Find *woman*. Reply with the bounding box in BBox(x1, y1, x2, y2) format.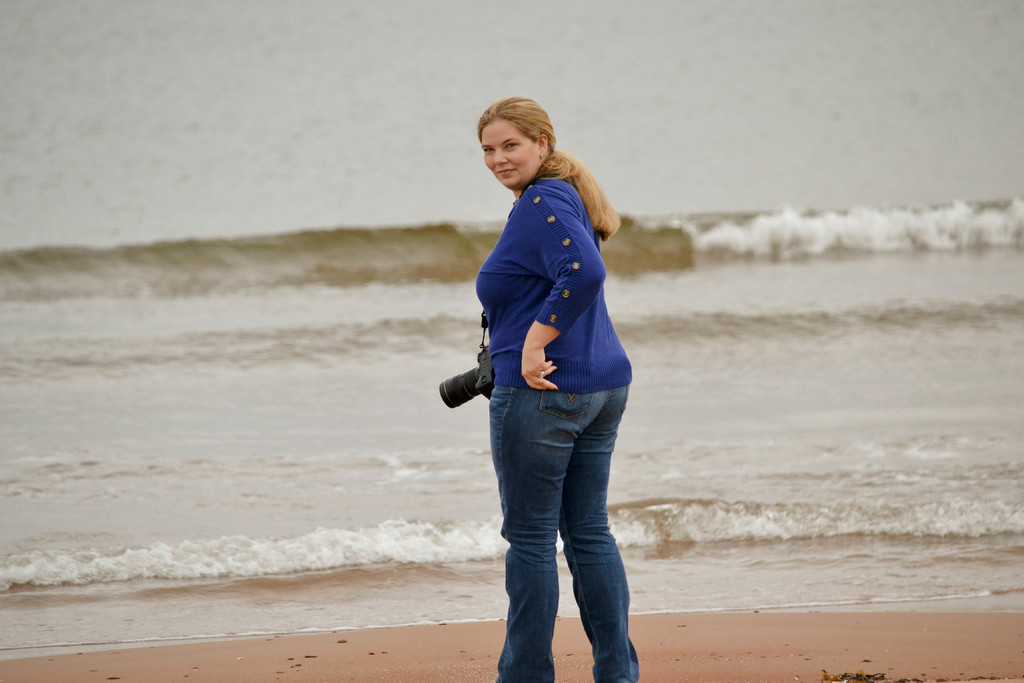
BBox(450, 105, 657, 682).
